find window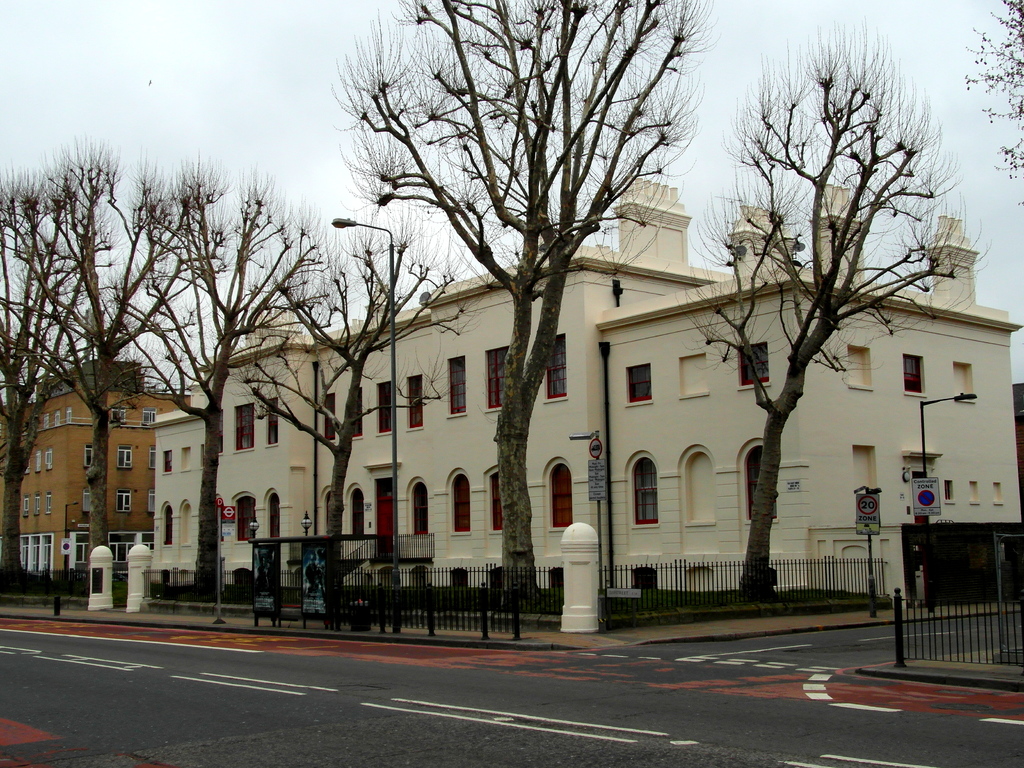
[236, 401, 253, 454]
